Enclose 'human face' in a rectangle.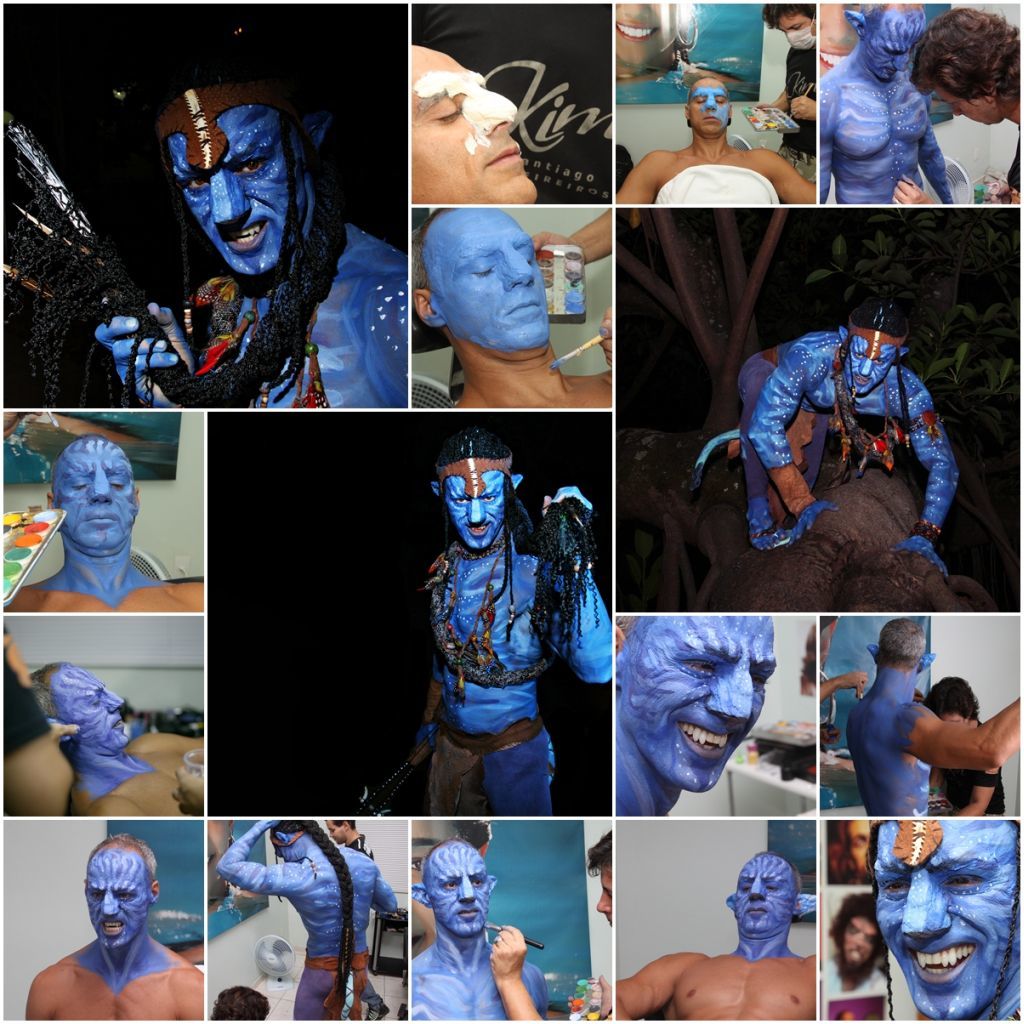
left=619, top=618, right=776, bottom=795.
